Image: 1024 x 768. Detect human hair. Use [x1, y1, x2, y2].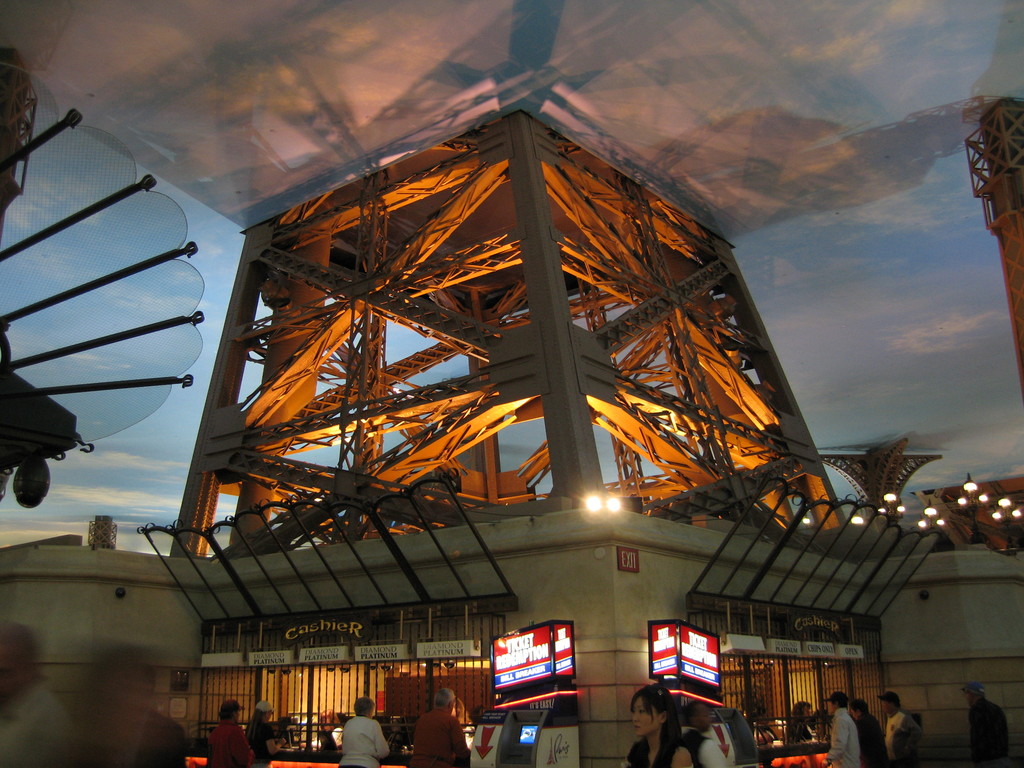
[627, 681, 684, 767].
